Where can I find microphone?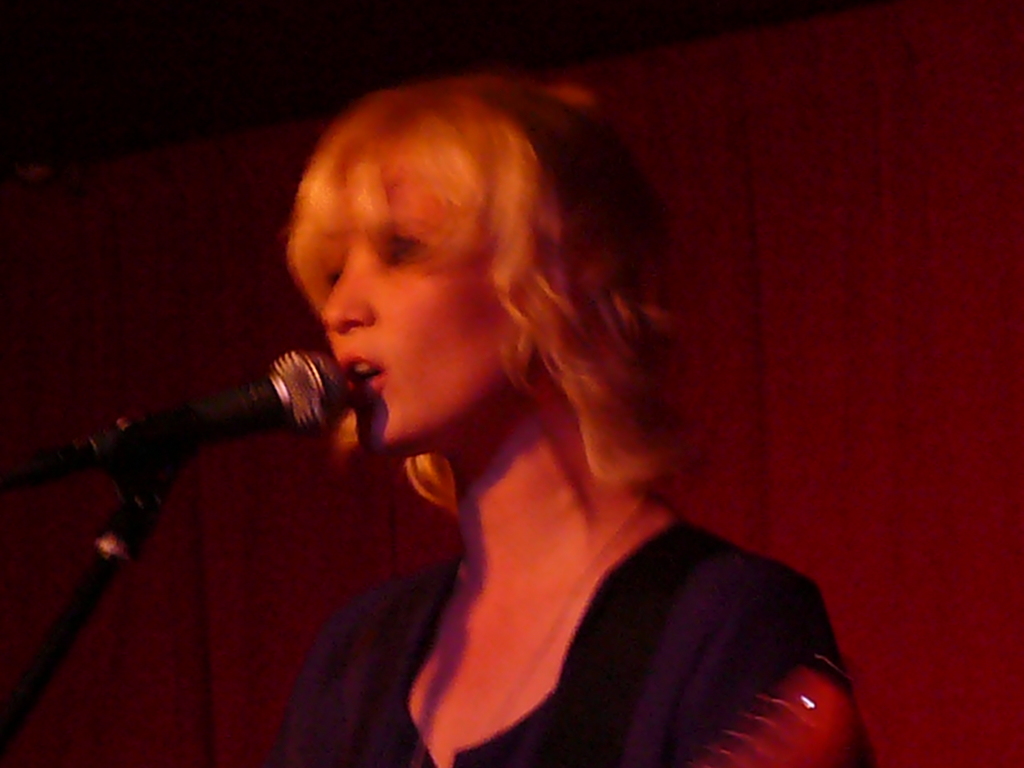
You can find it at 1,349,361,493.
